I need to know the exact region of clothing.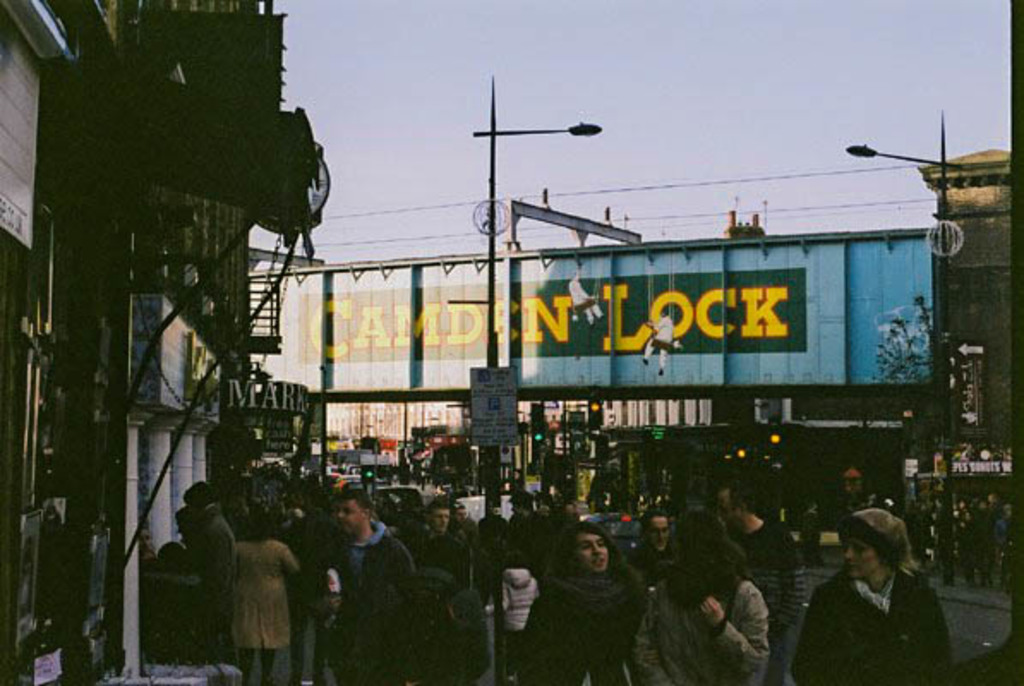
Region: rect(341, 520, 403, 684).
